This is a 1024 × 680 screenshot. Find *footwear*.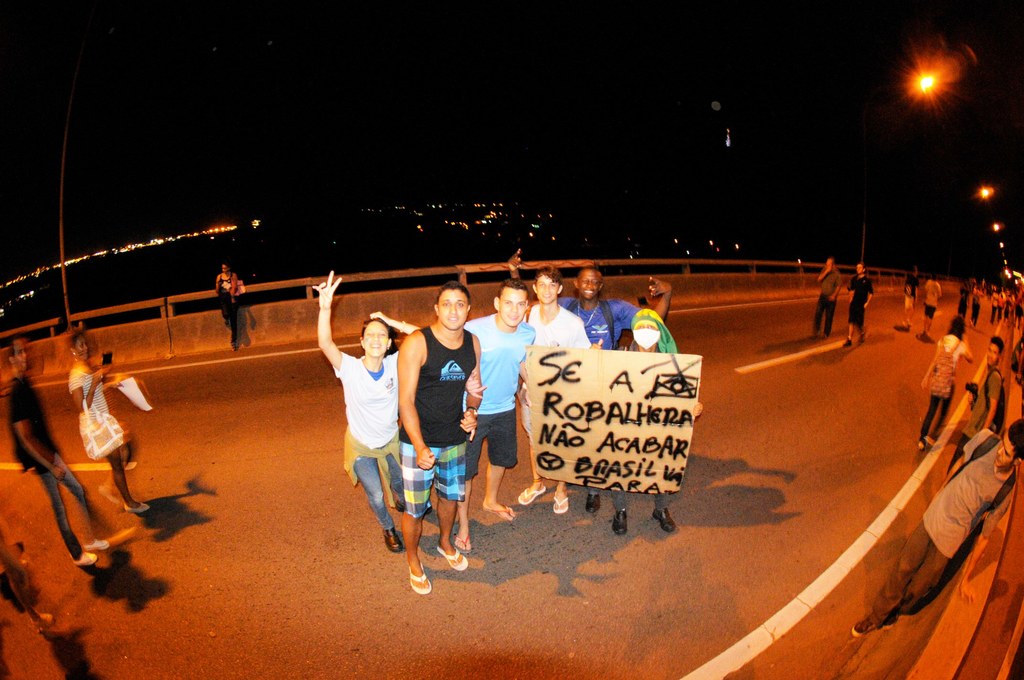
Bounding box: detection(588, 490, 601, 514).
